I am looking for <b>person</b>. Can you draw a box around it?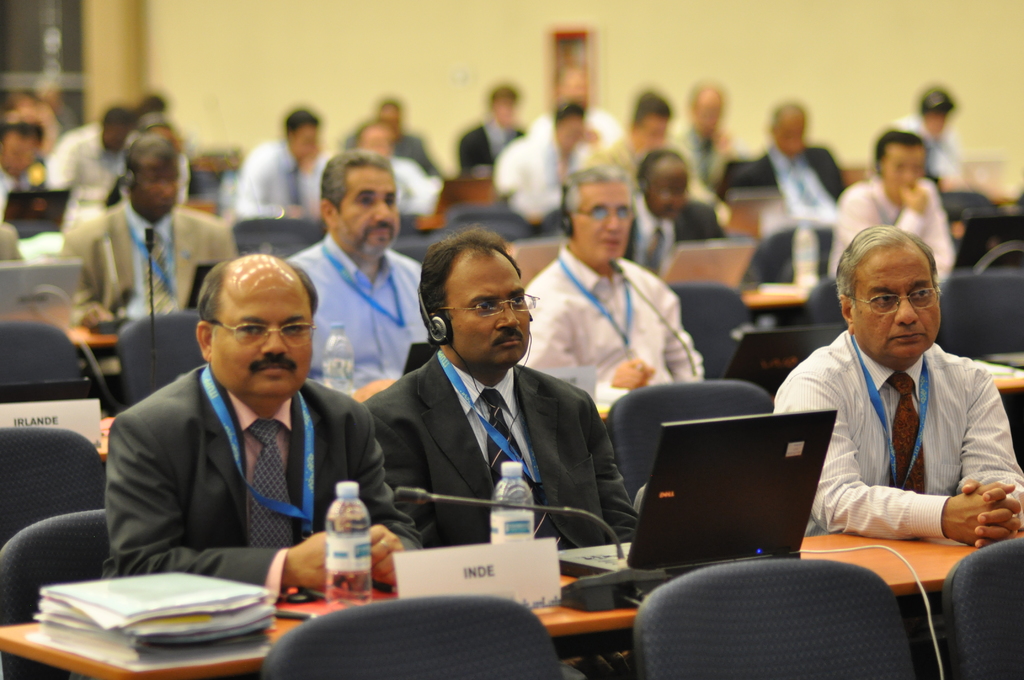
Sure, the bounding box is <region>520, 166, 700, 416</region>.
